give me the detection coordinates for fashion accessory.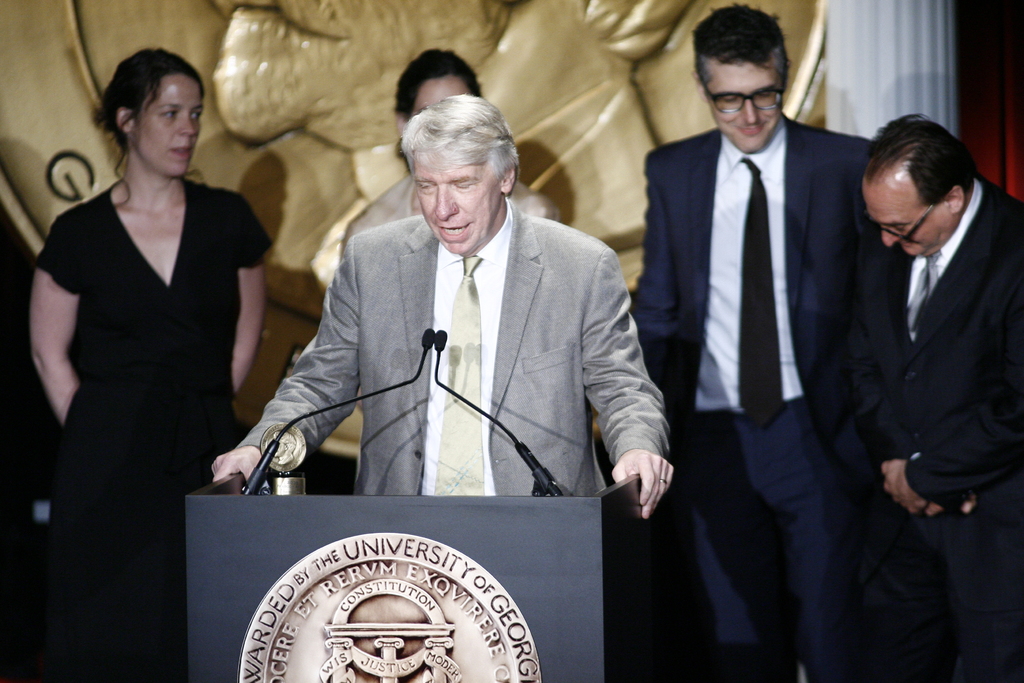
Rect(906, 251, 941, 338).
